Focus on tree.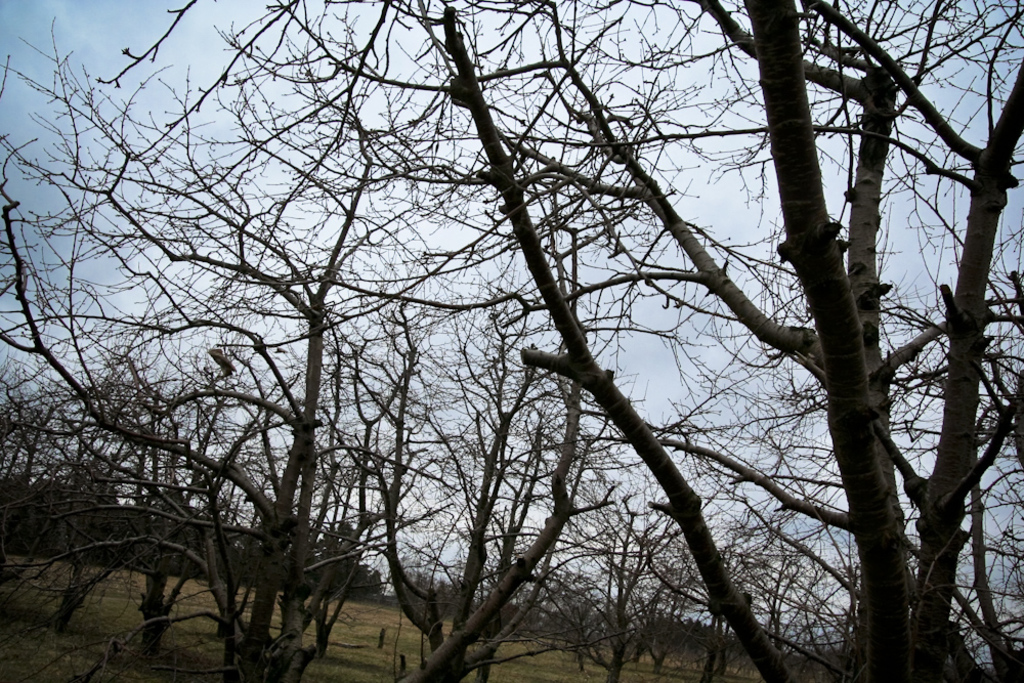
Focused at <box>275,0,1023,680</box>.
